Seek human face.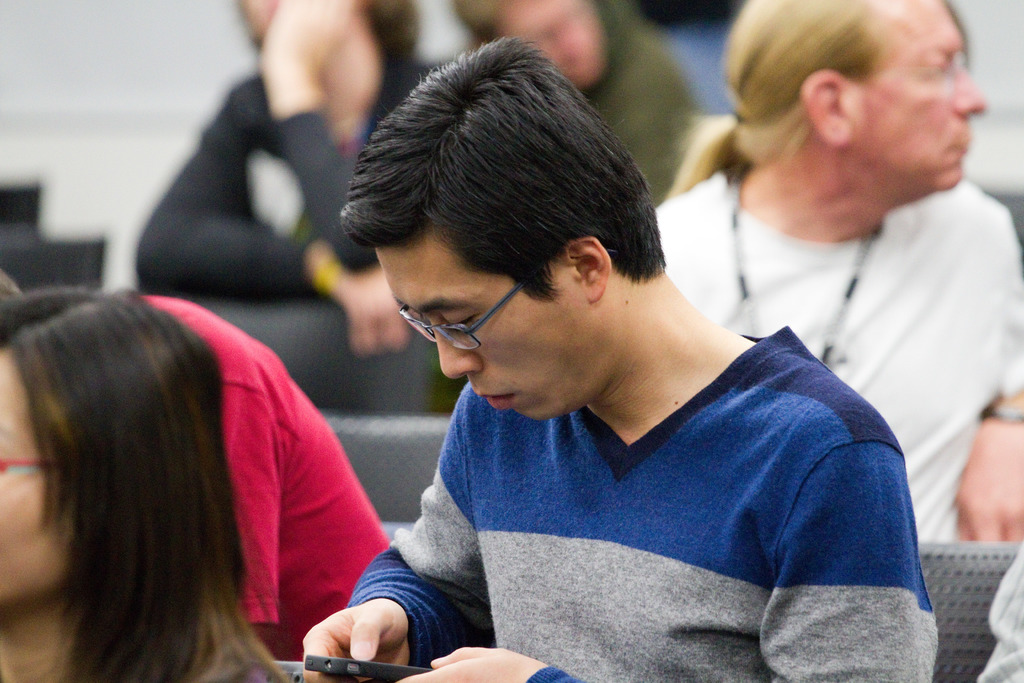
{"x1": 848, "y1": 0, "x2": 989, "y2": 190}.
